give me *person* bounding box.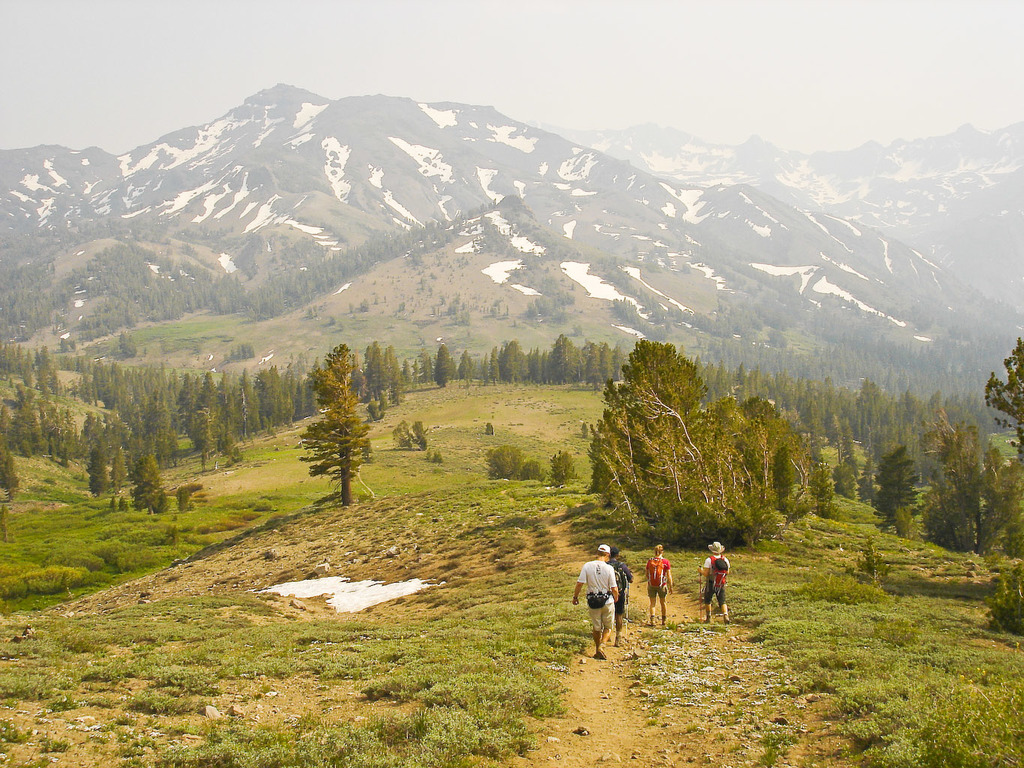
[x1=609, y1=548, x2=630, y2=650].
